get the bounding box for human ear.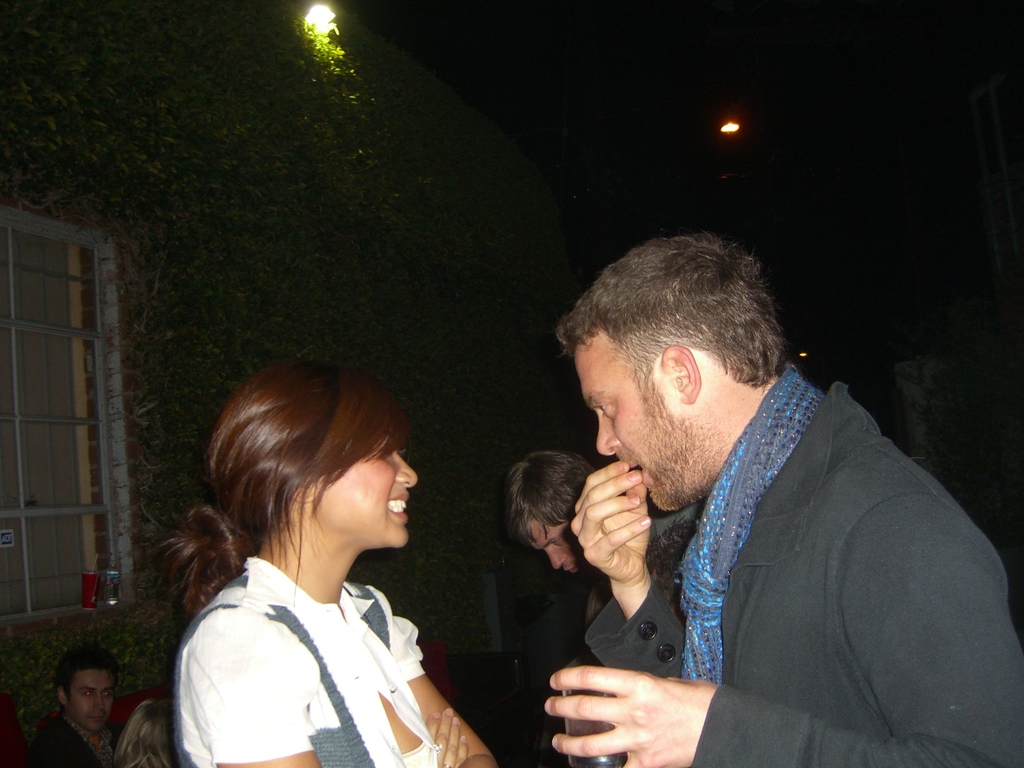
[292,479,317,503].
